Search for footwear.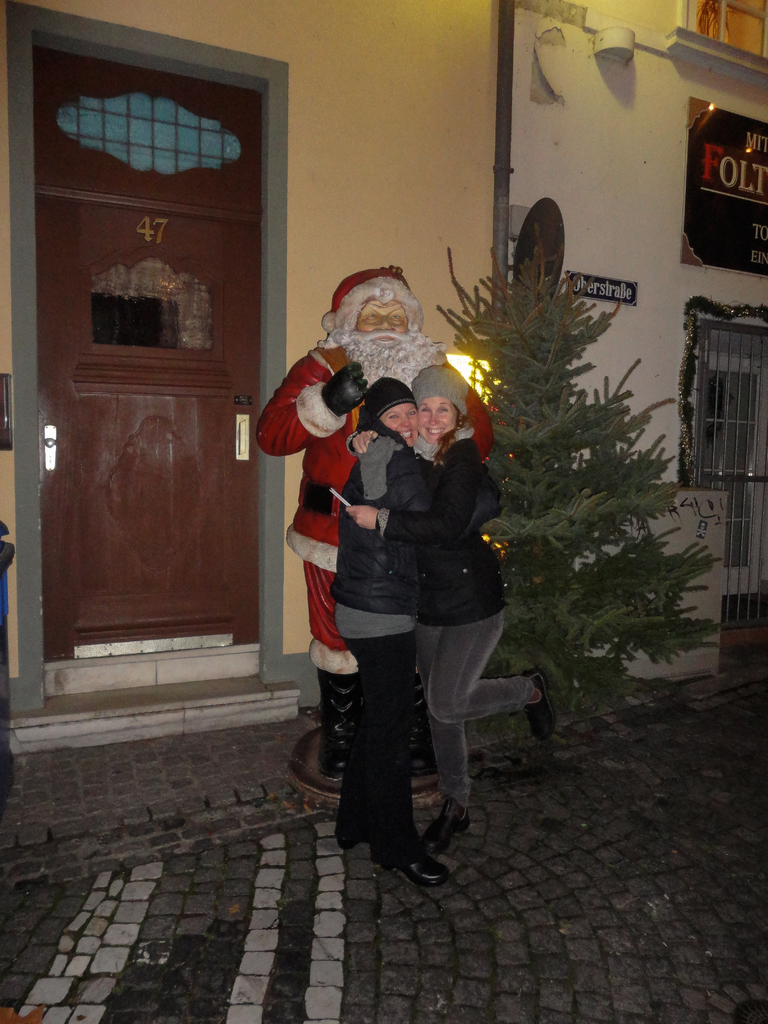
Found at locate(405, 725, 440, 769).
